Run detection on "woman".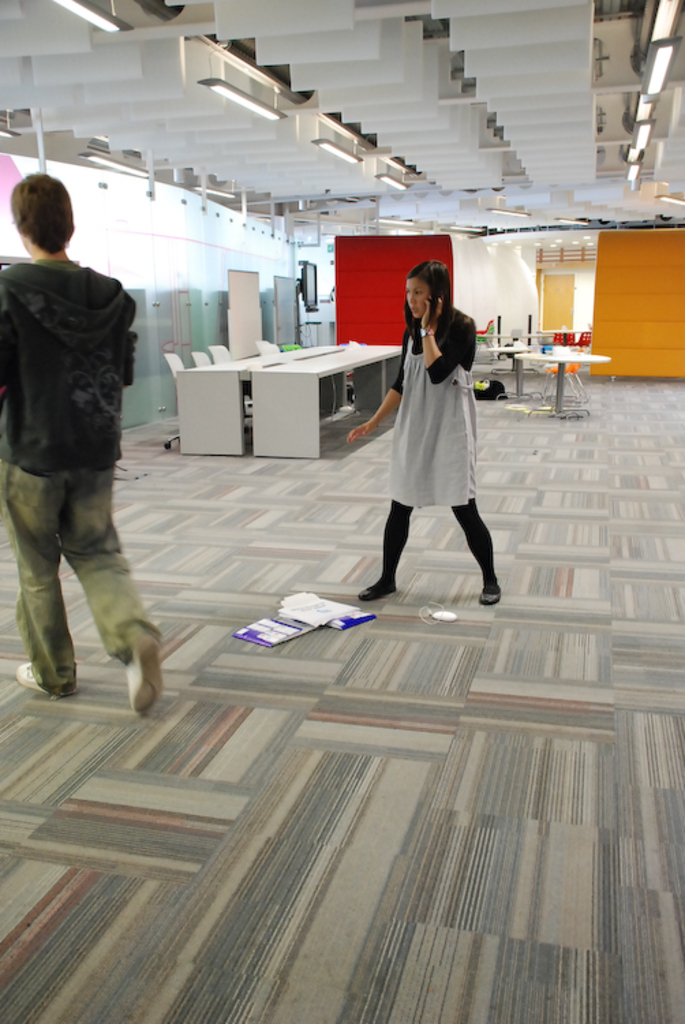
Result: (375, 255, 498, 580).
